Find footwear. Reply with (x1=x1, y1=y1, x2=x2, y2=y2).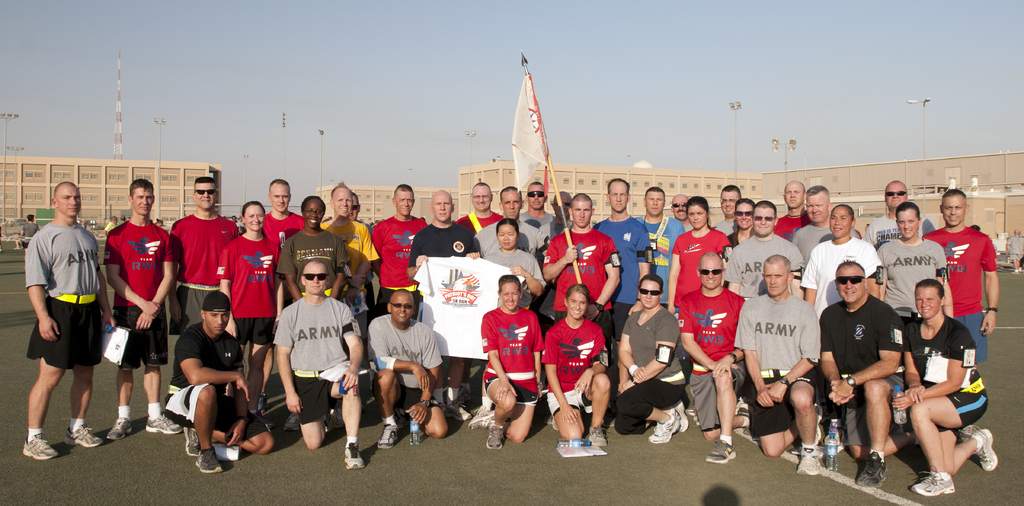
(x1=142, y1=410, x2=177, y2=437).
